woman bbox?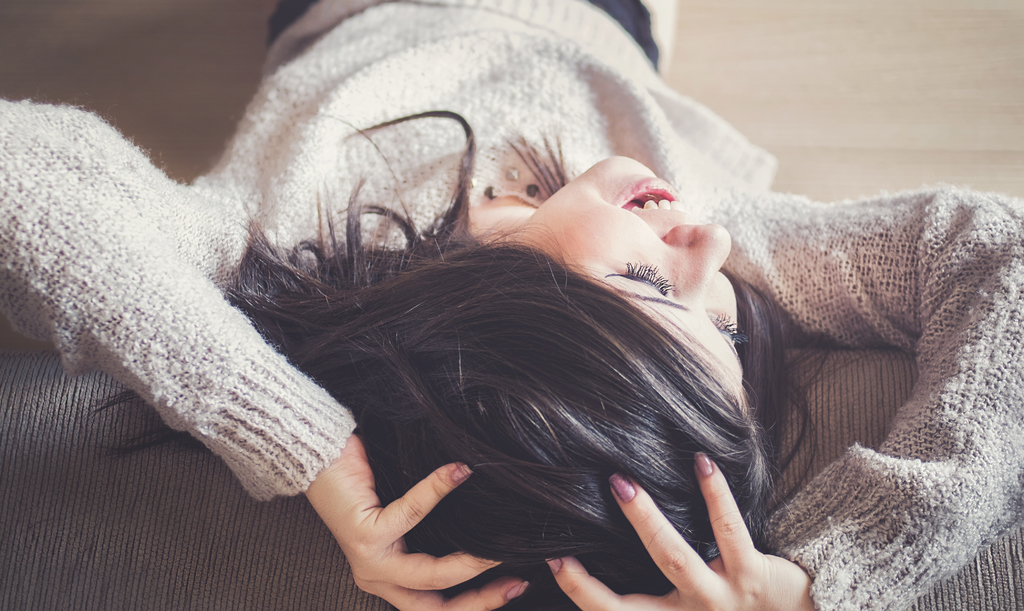
<box>0,0,1023,610</box>
